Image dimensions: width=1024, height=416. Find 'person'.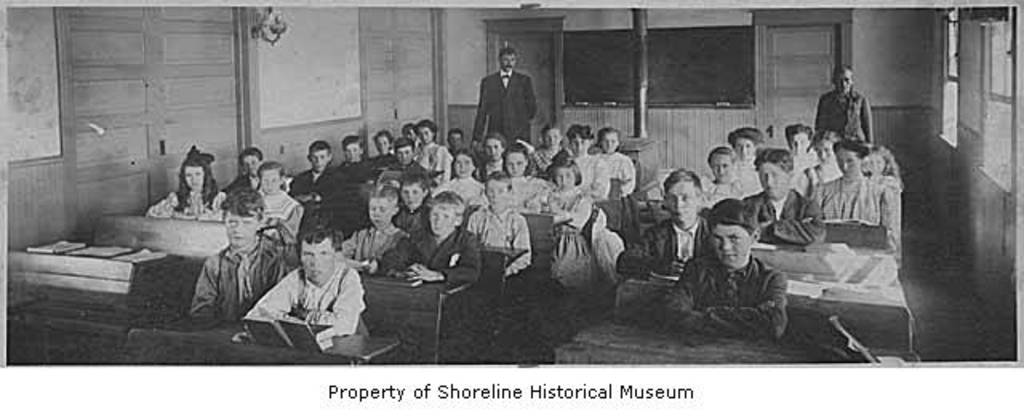
crop(466, 181, 530, 277).
